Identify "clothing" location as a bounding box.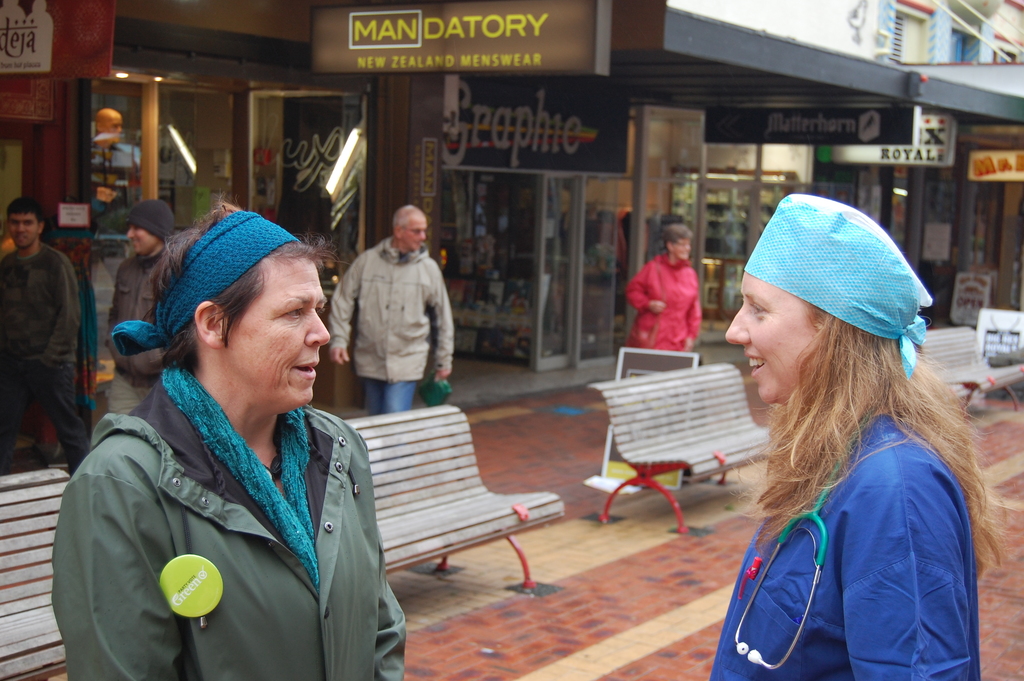
Rect(708, 413, 981, 680).
